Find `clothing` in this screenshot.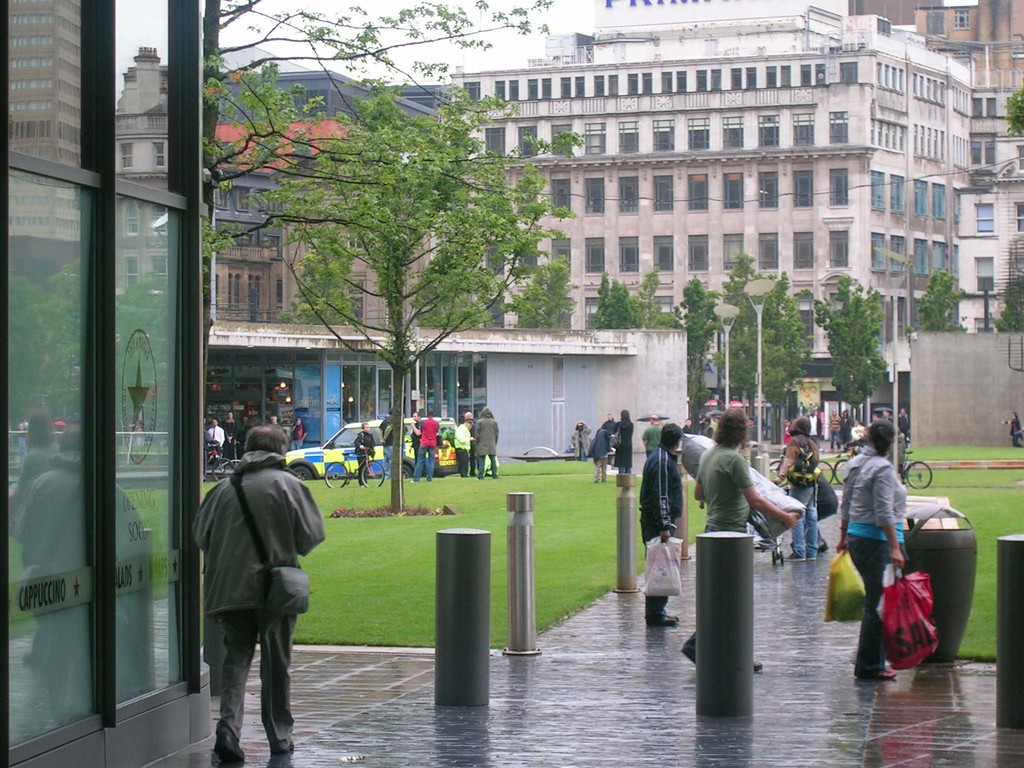
The bounding box for `clothing` is locate(457, 412, 470, 467).
